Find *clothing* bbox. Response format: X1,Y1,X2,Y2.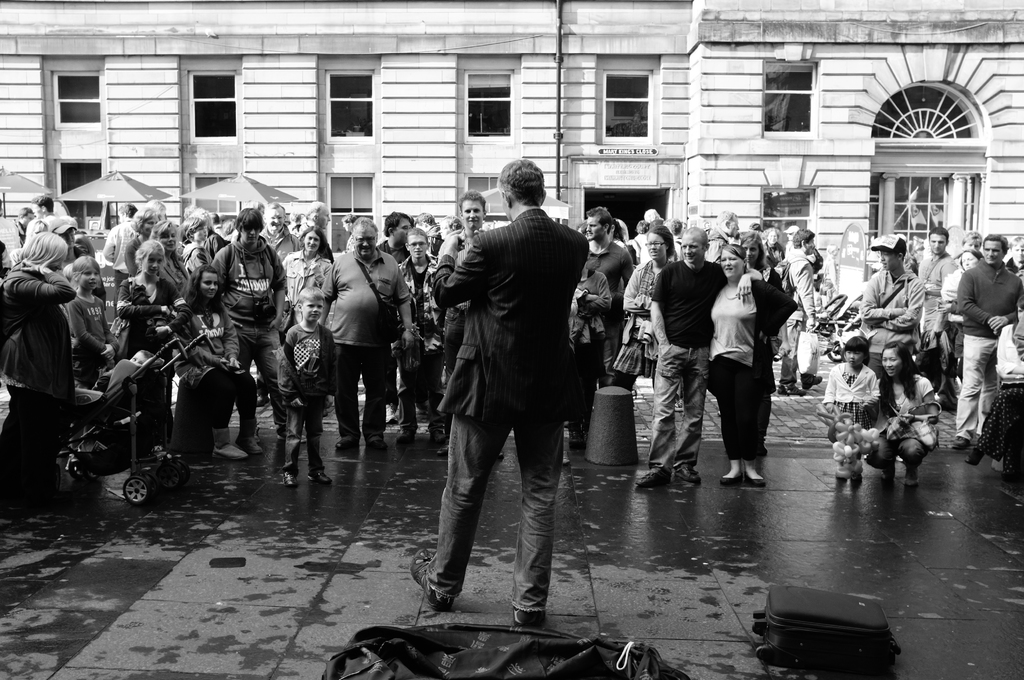
211,225,229,248.
